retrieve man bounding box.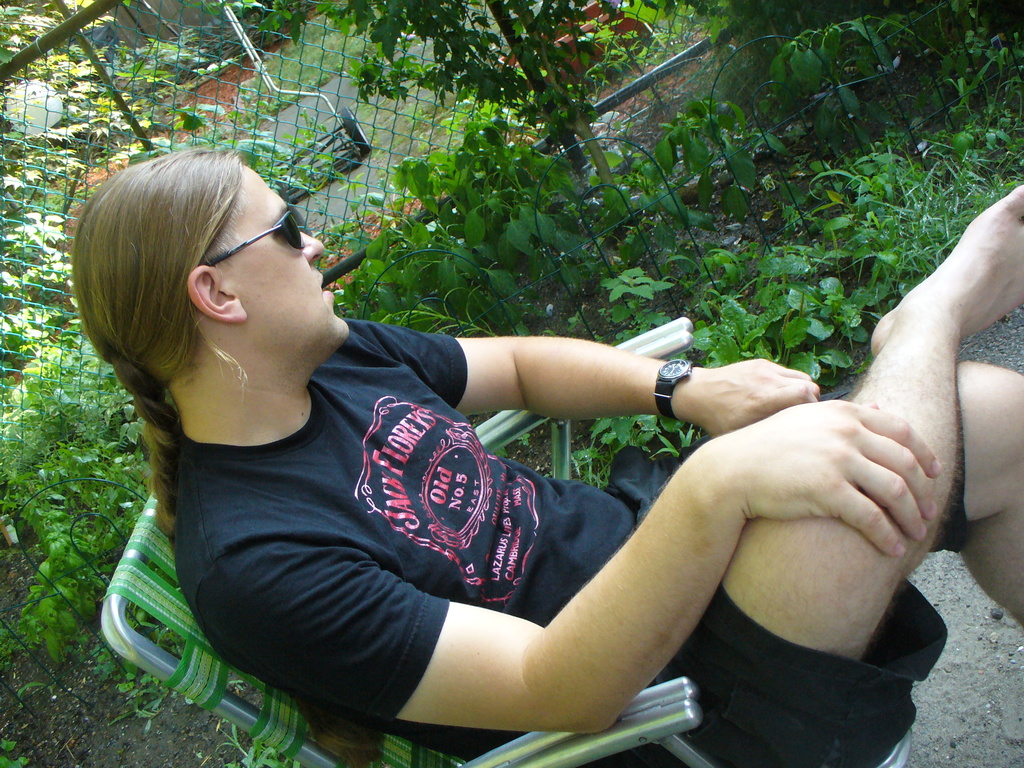
Bounding box: detection(77, 159, 1023, 767).
